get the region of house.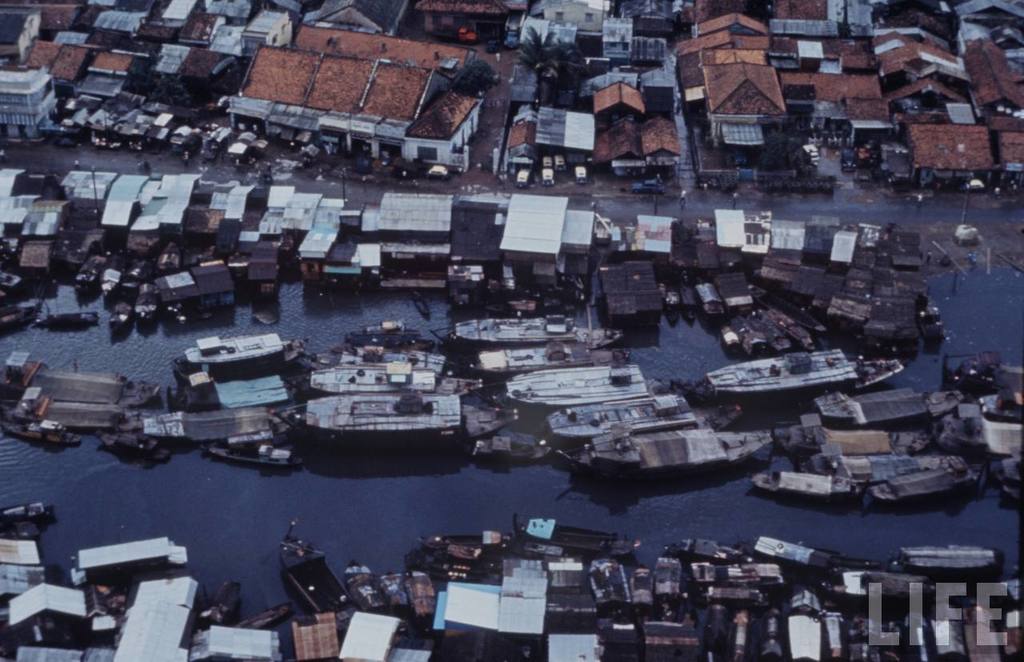
region(893, 118, 989, 192).
